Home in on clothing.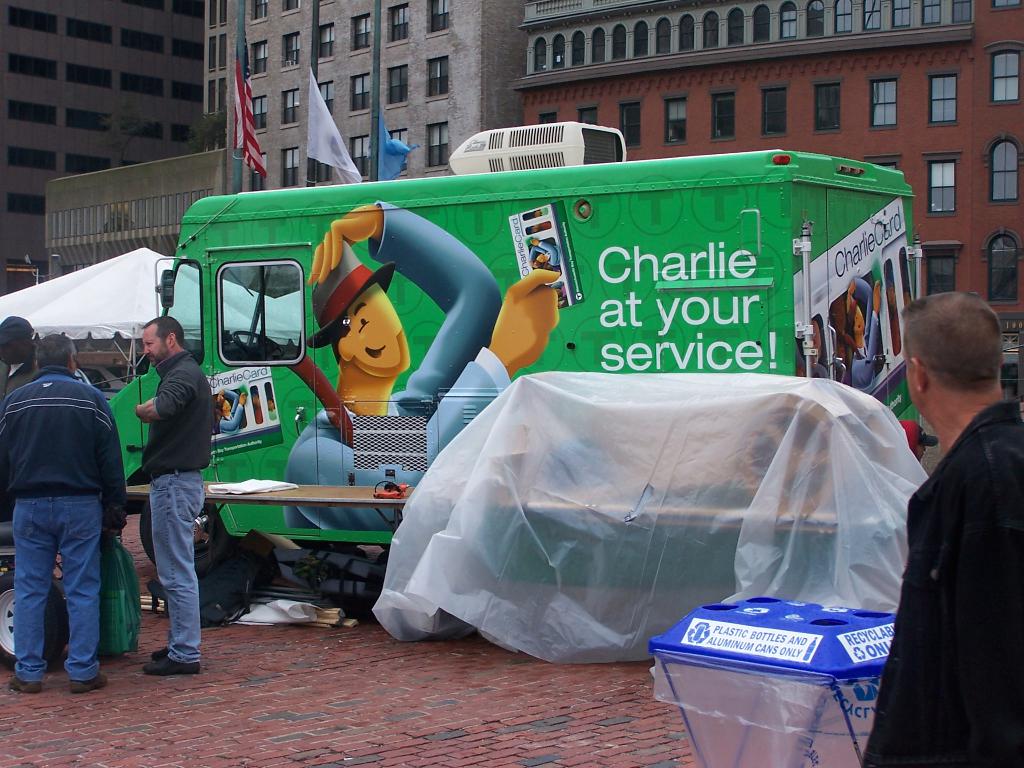
Homed in at detection(283, 202, 509, 534).
